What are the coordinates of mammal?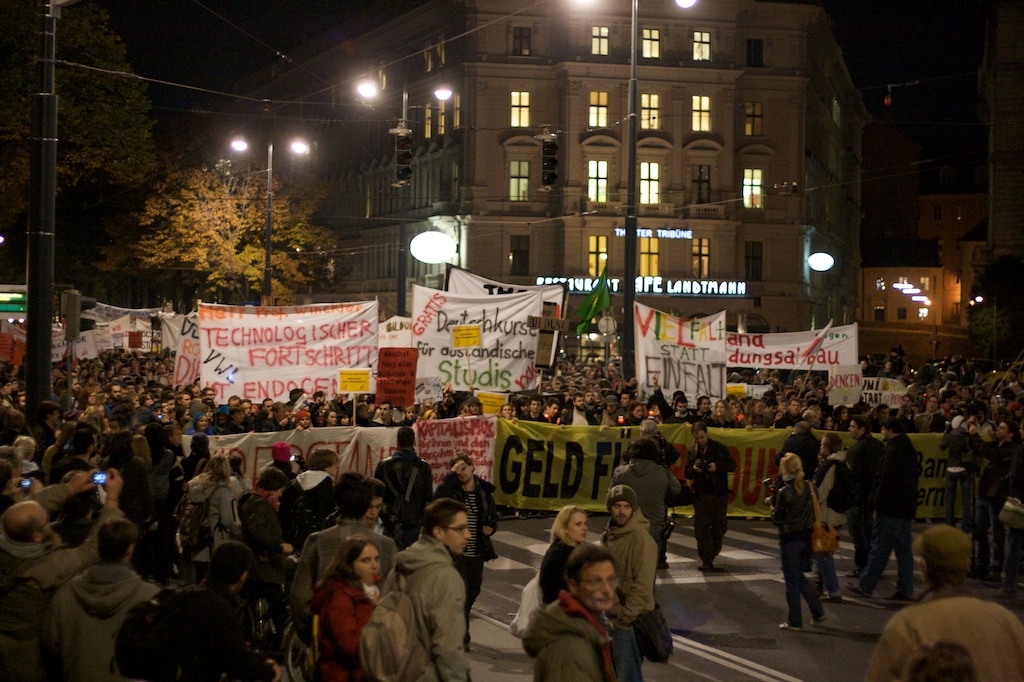
(859,515,1023,681).
